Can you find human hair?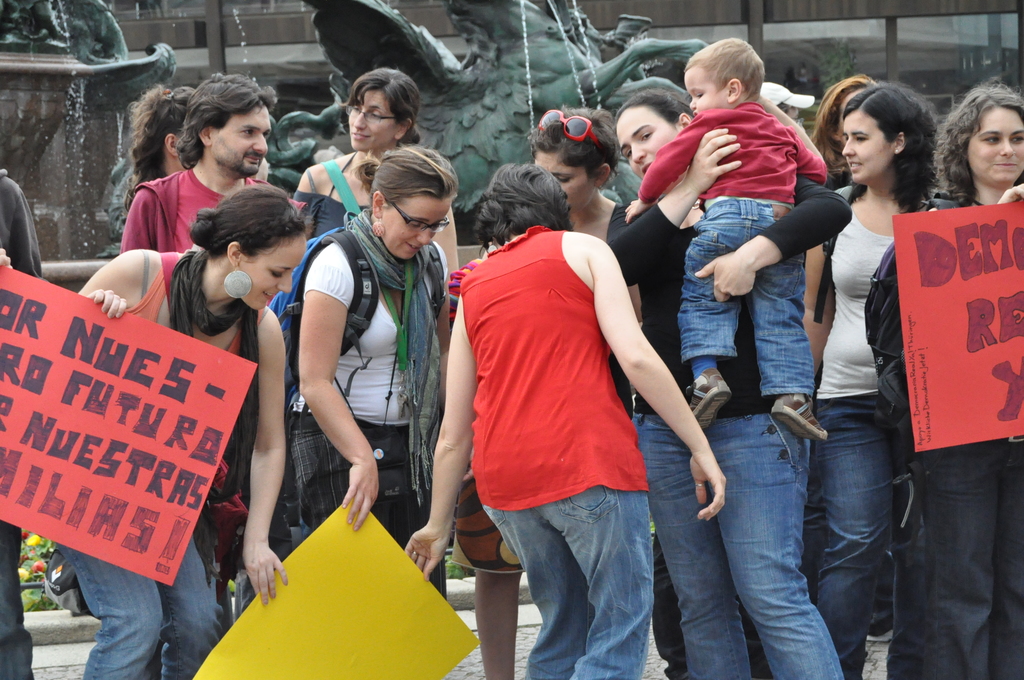
Yes, bounding box: [x1=831, y1=70, x2=947, y2=207].
